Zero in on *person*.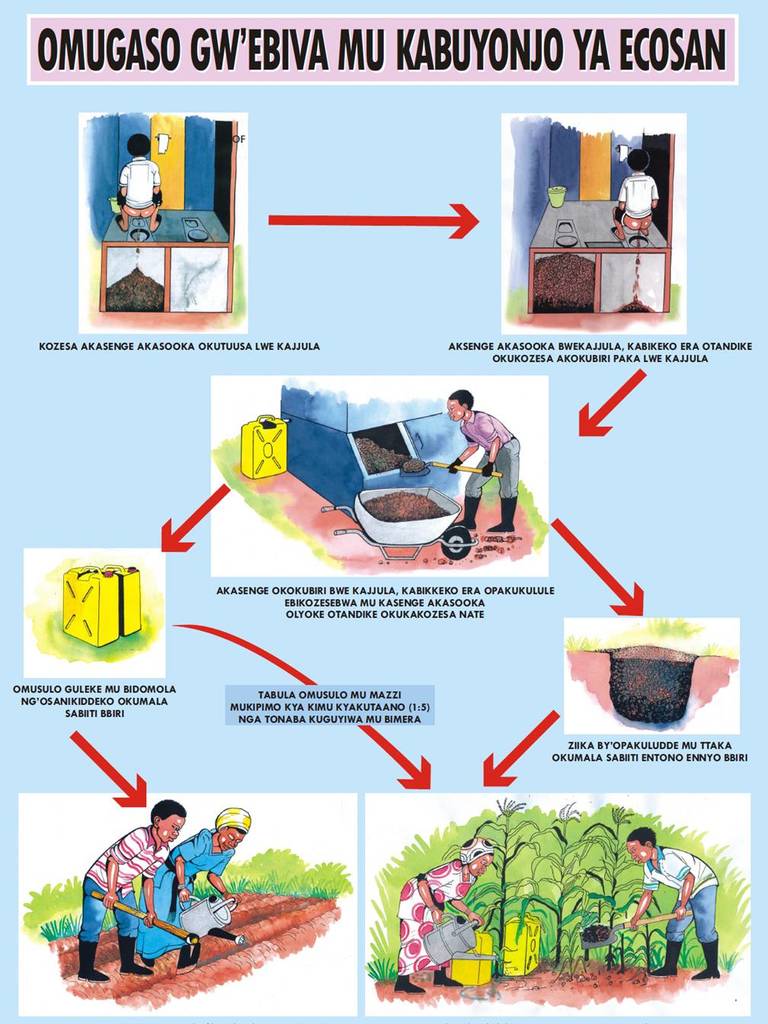
Zeroed in: <bbox>613, 826, 722, 977</bbox>.
